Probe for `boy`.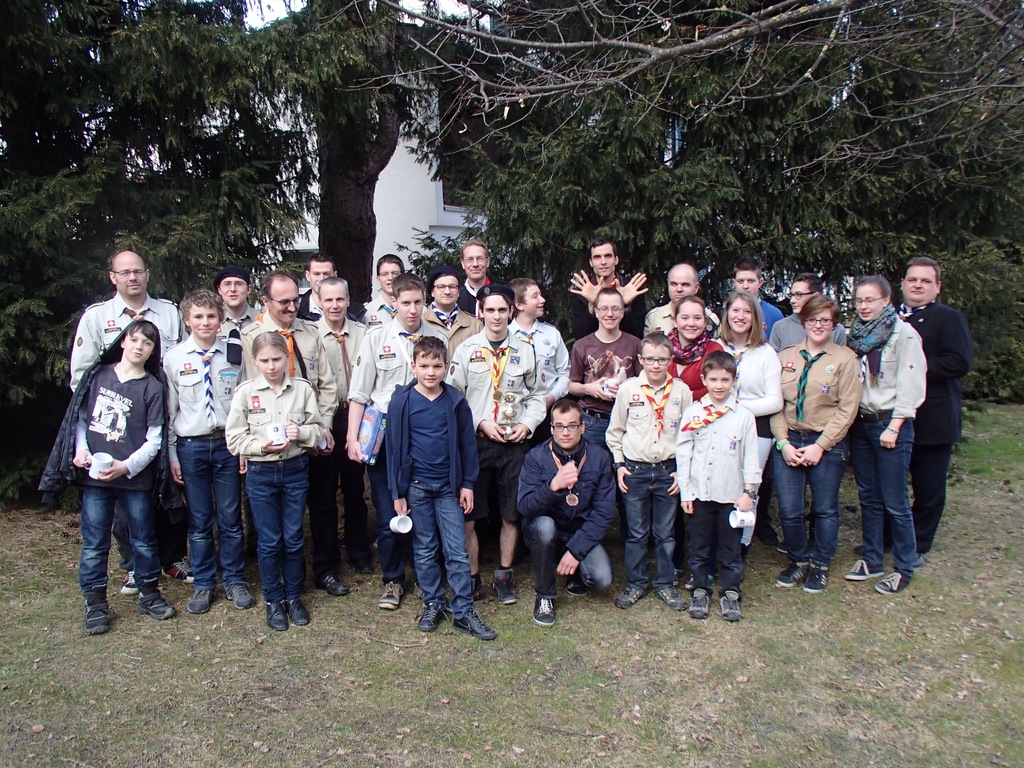
Probe result: (506,275,570,408).
